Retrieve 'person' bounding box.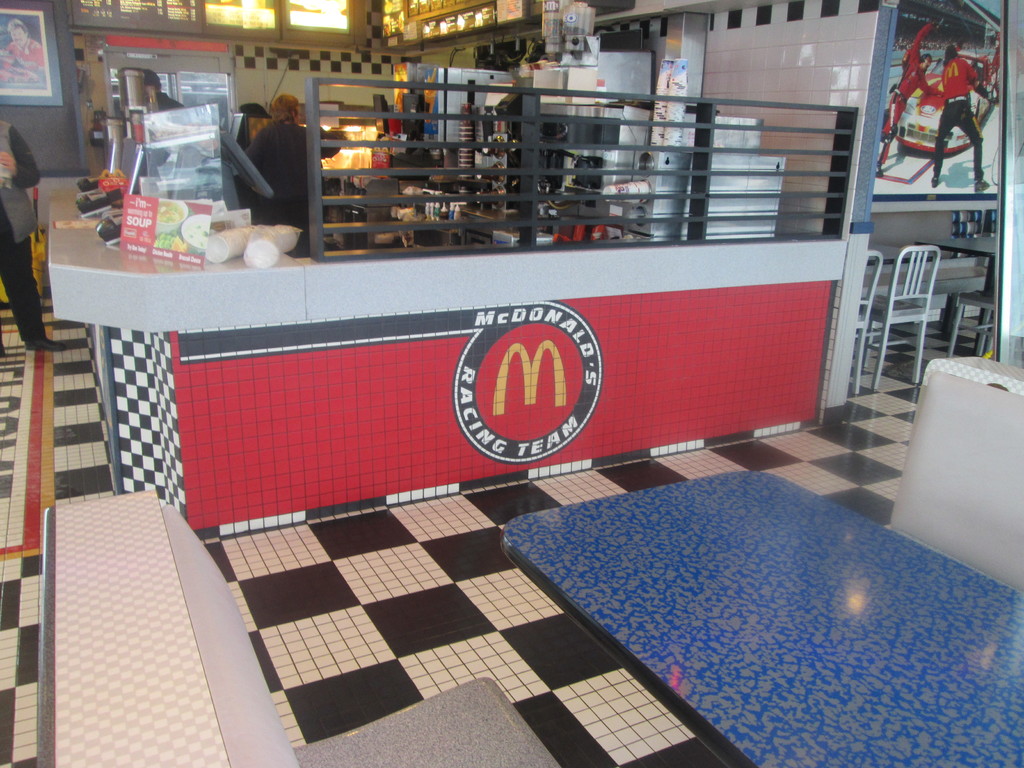
Bounding box: l=876, t=18, r=940, b=178.
